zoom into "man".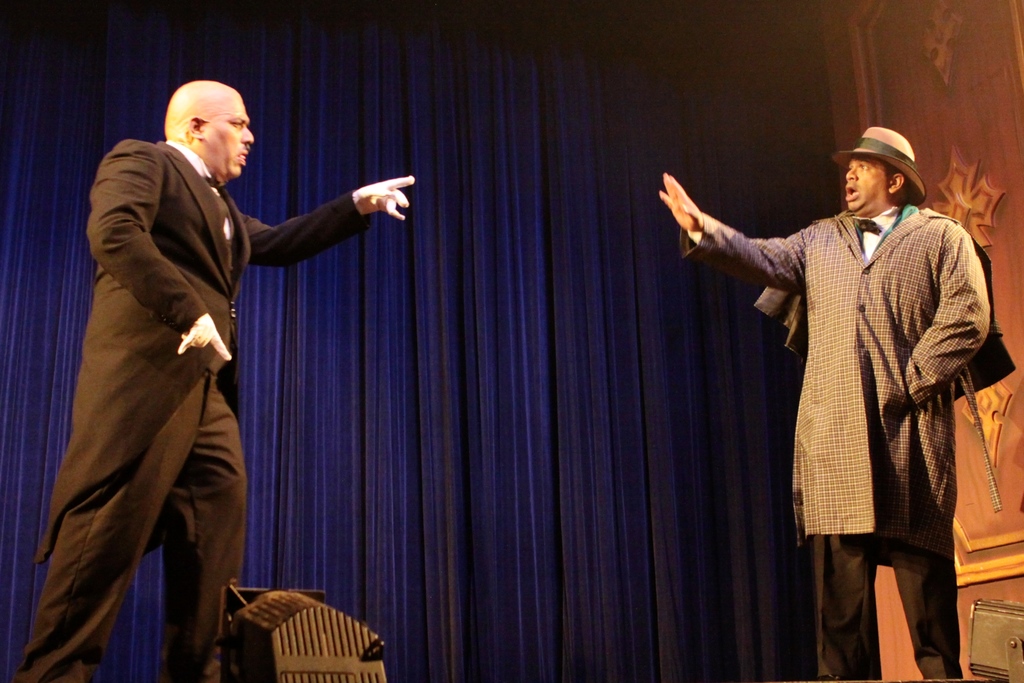
Zoom target: (2,76,418,682).
